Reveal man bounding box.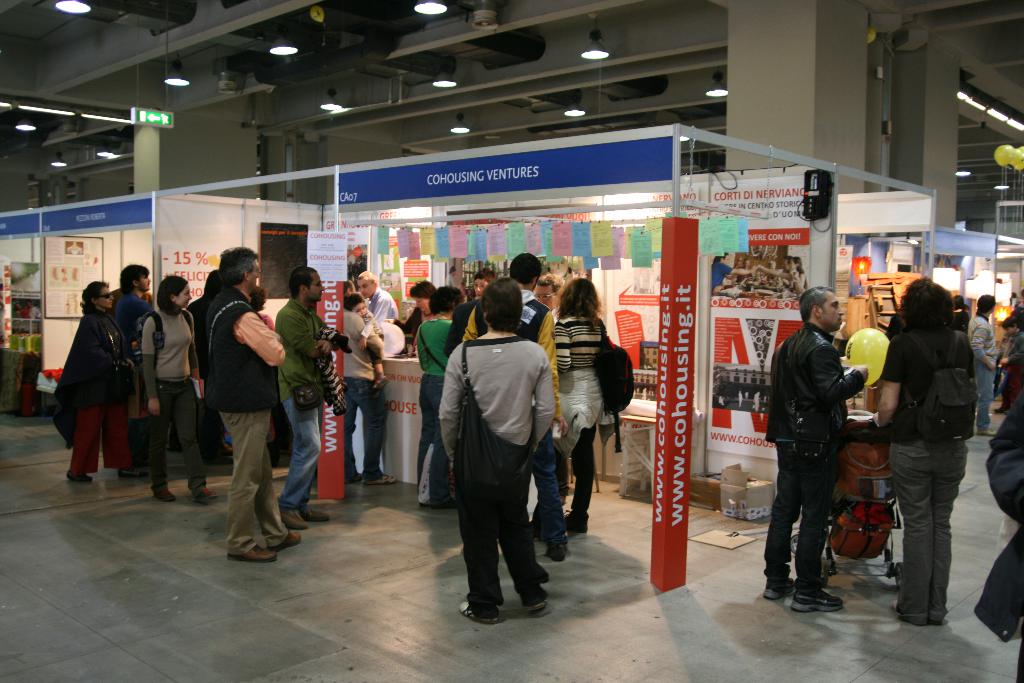
Revealed: BBox(463, 252, 564, 372).
